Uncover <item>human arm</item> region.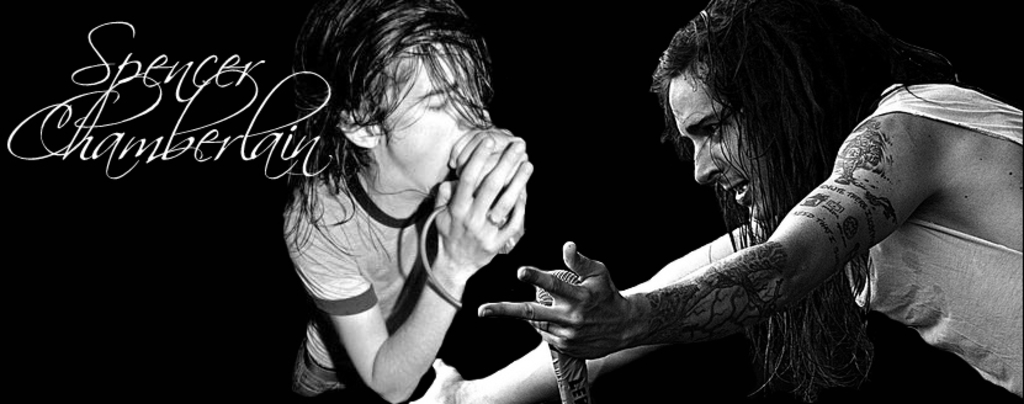
Uncovered: [450,111,534,211].
